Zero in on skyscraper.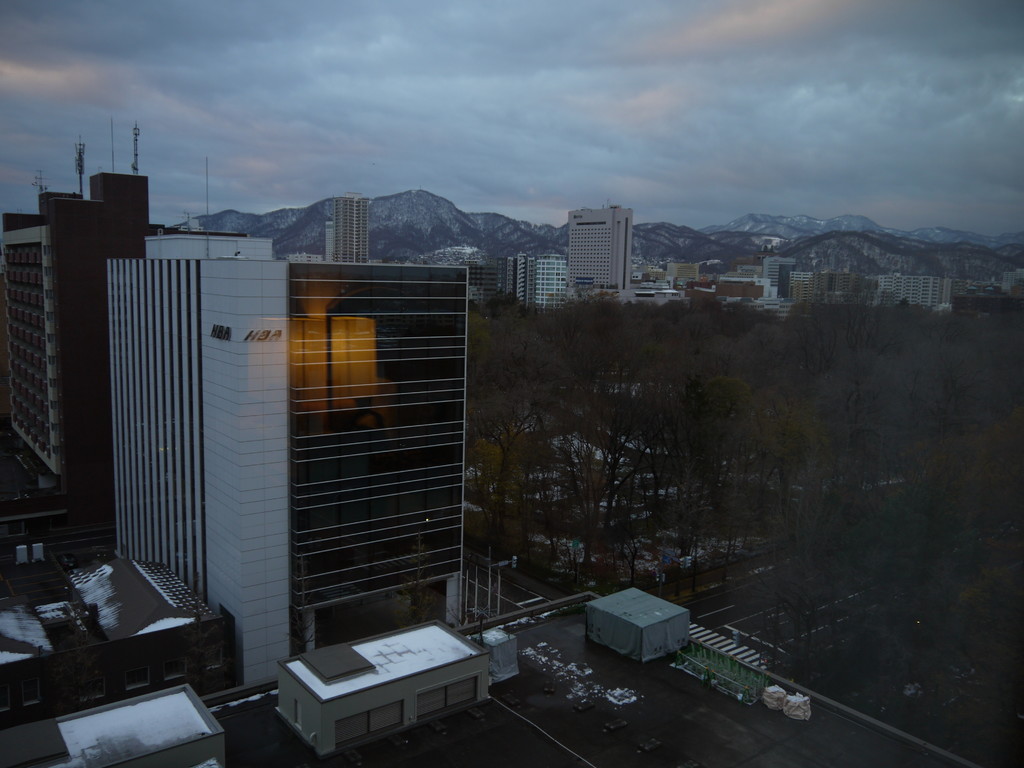
Zeroed in: left=0, top=166, right=174, bottom=565.
